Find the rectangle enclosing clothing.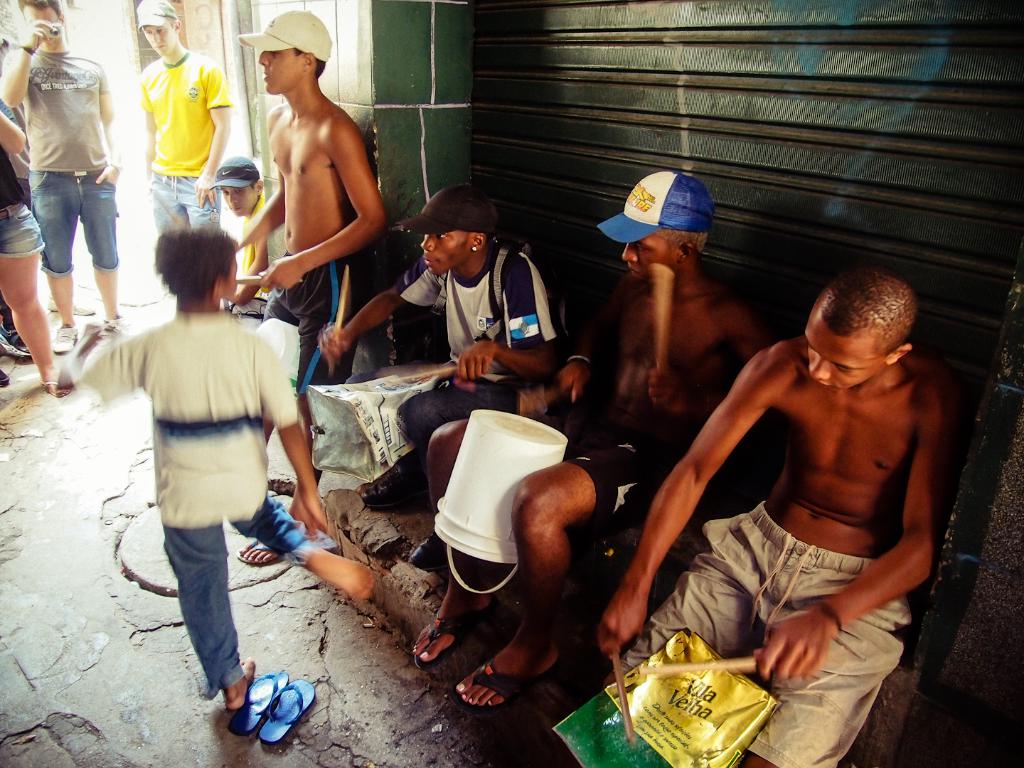
(139, 52, 227, 255).
